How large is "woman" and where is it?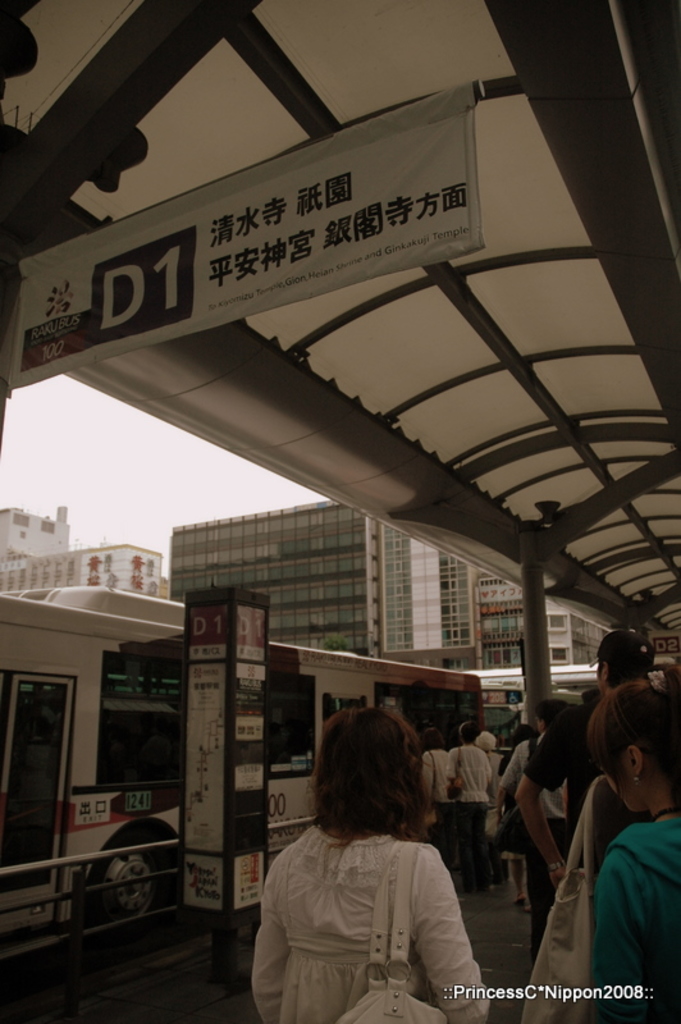
Bounding box: region(243, 708, 490, 1023).
